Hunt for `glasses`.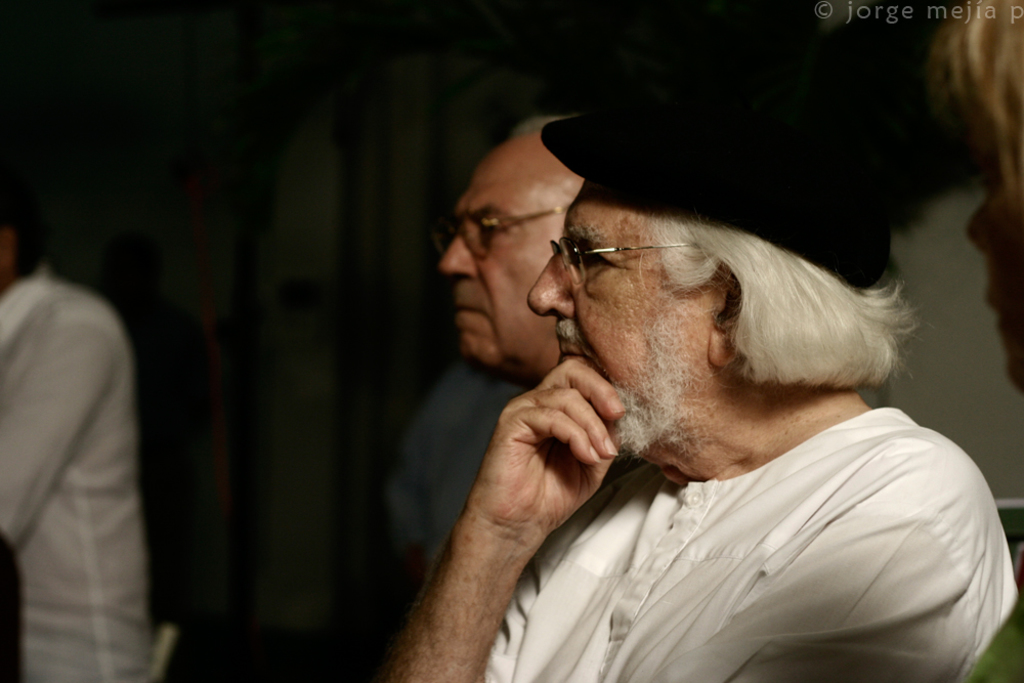
Hunted down at bbox=(550, 239, 691, 285).
